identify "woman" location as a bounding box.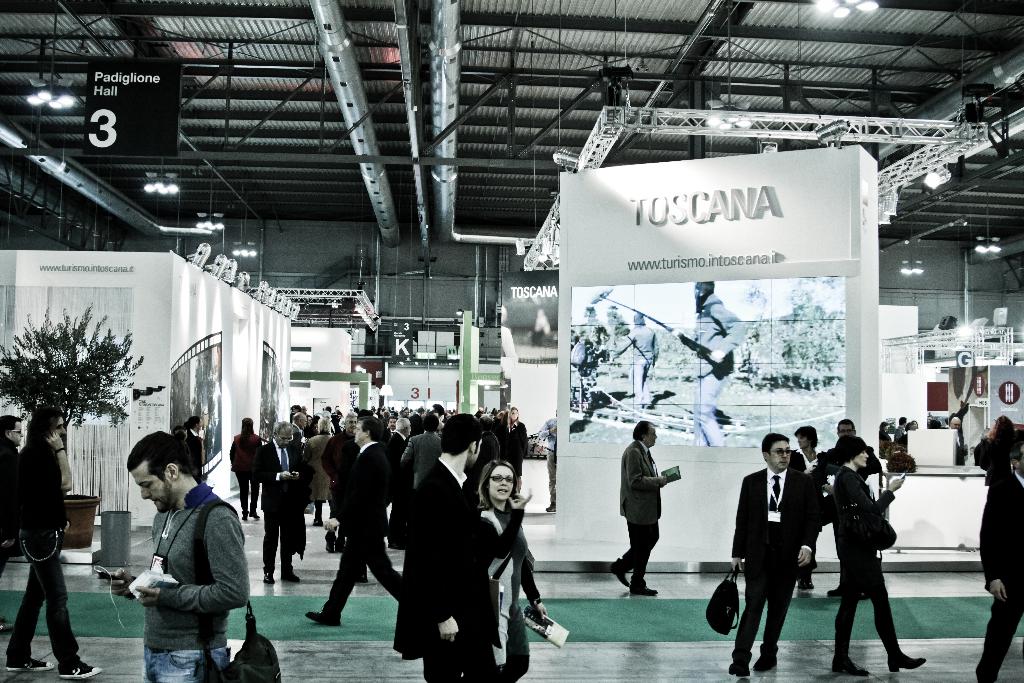
[left=876, top=423, right=894, bottom=457].
